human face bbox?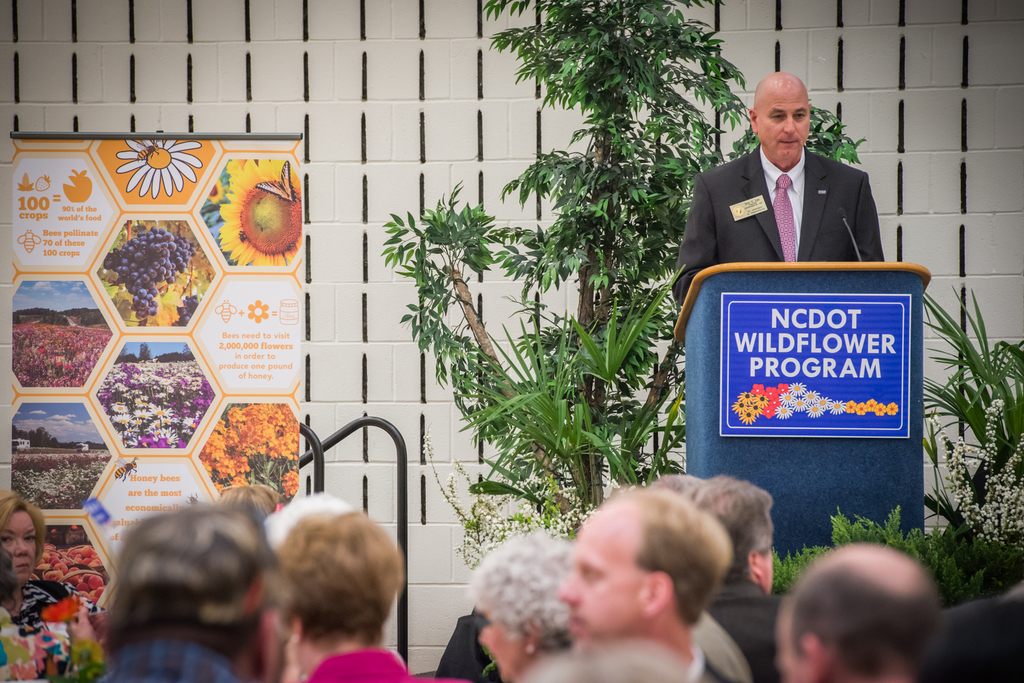
3:508:35:586
